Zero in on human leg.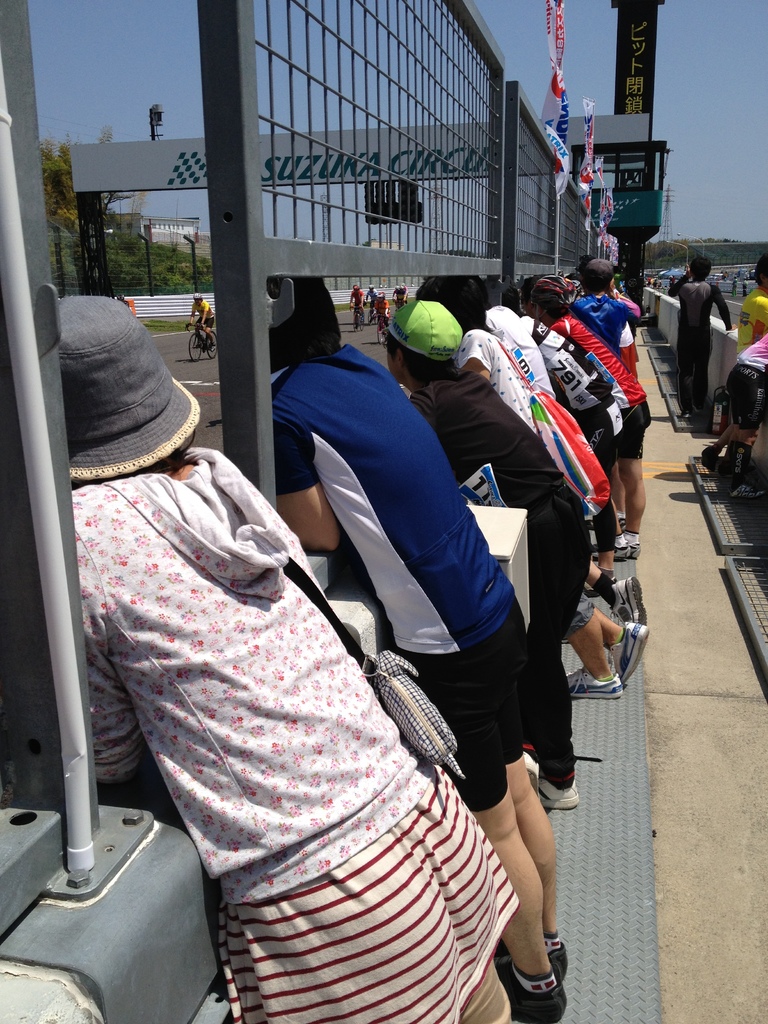
Zeroed in: BBox(674, 335, 698, 417).
